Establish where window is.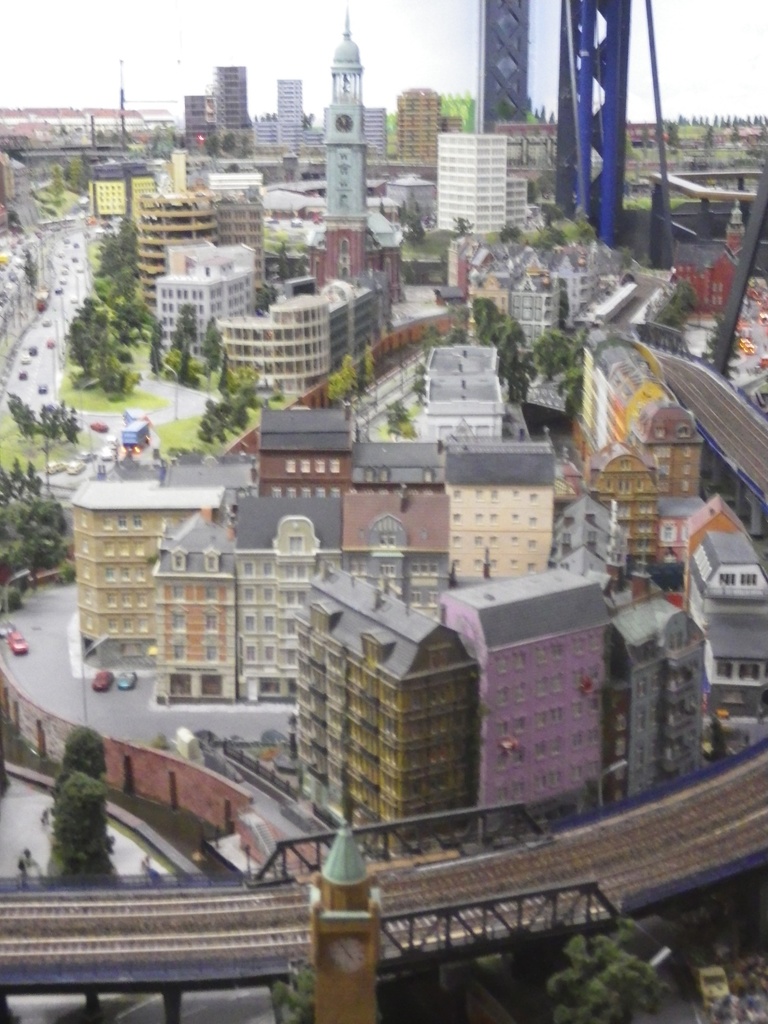
Established at left=173, top=648, right=186, bottom=659.
